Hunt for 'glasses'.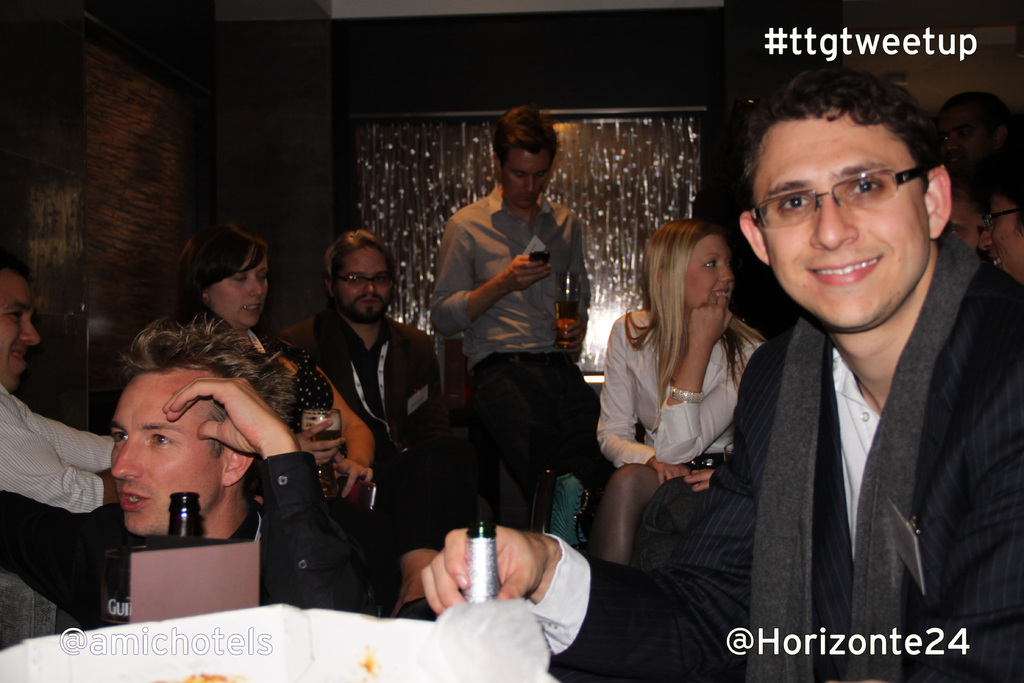
Hunted down at box=[980, 207, 1023, 234].
